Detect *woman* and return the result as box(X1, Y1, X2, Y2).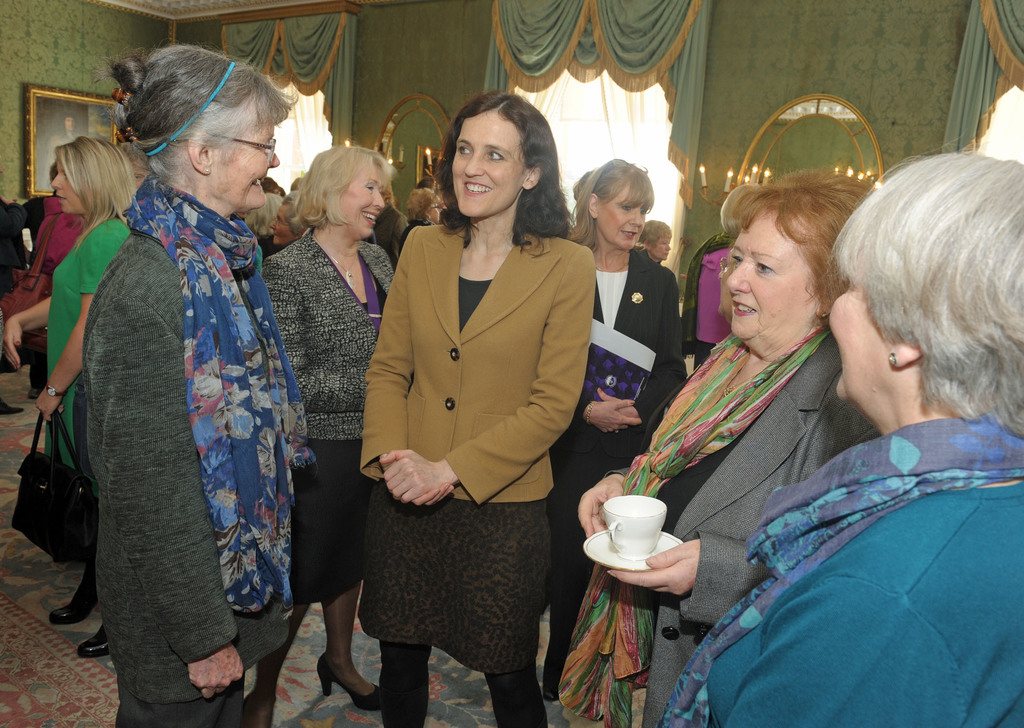
box(271, 190, 306, 249).
